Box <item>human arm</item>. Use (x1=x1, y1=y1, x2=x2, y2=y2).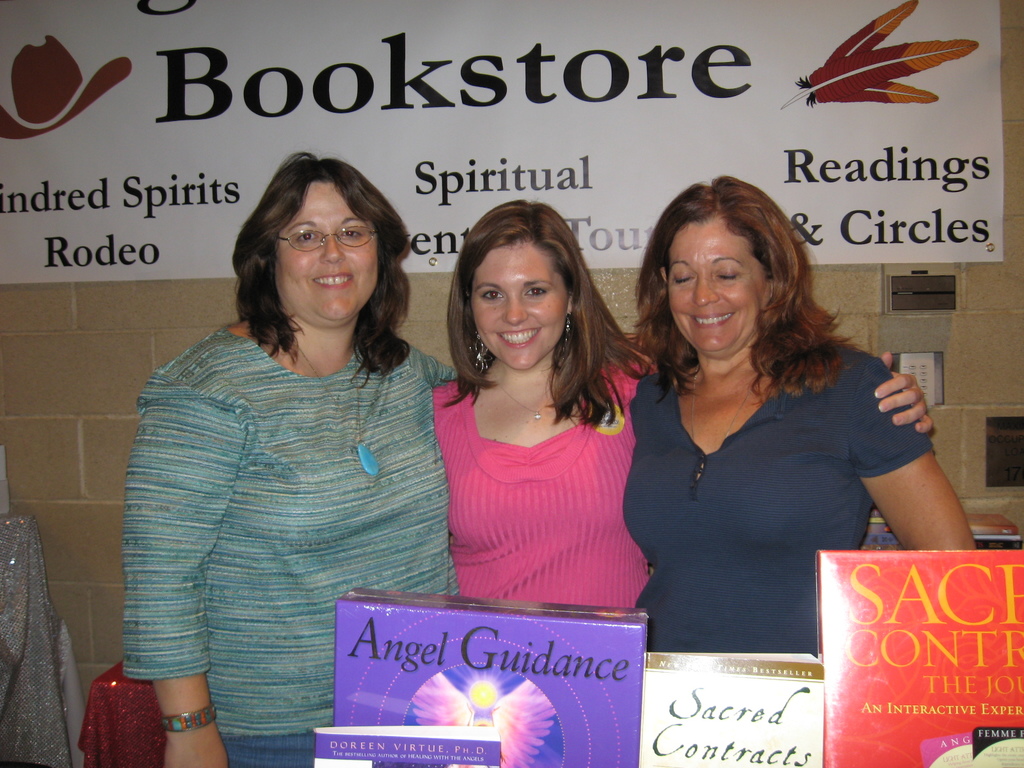
(x1=112, y1=394, x2=268, y2=767).
